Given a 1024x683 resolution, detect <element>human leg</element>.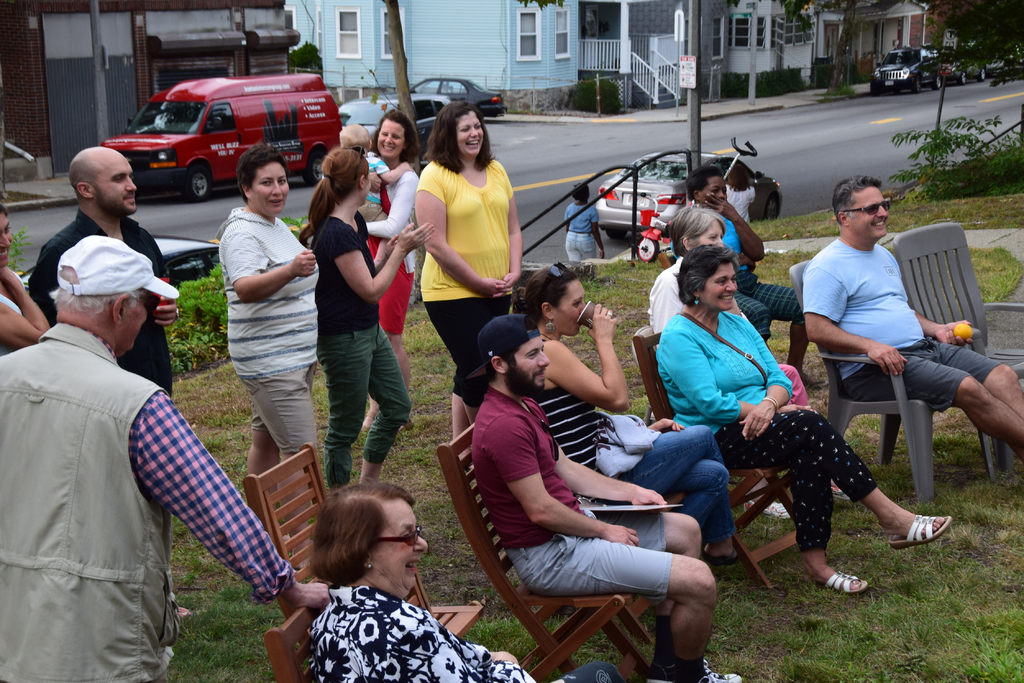
bbox(763, 414, 954, 552).
